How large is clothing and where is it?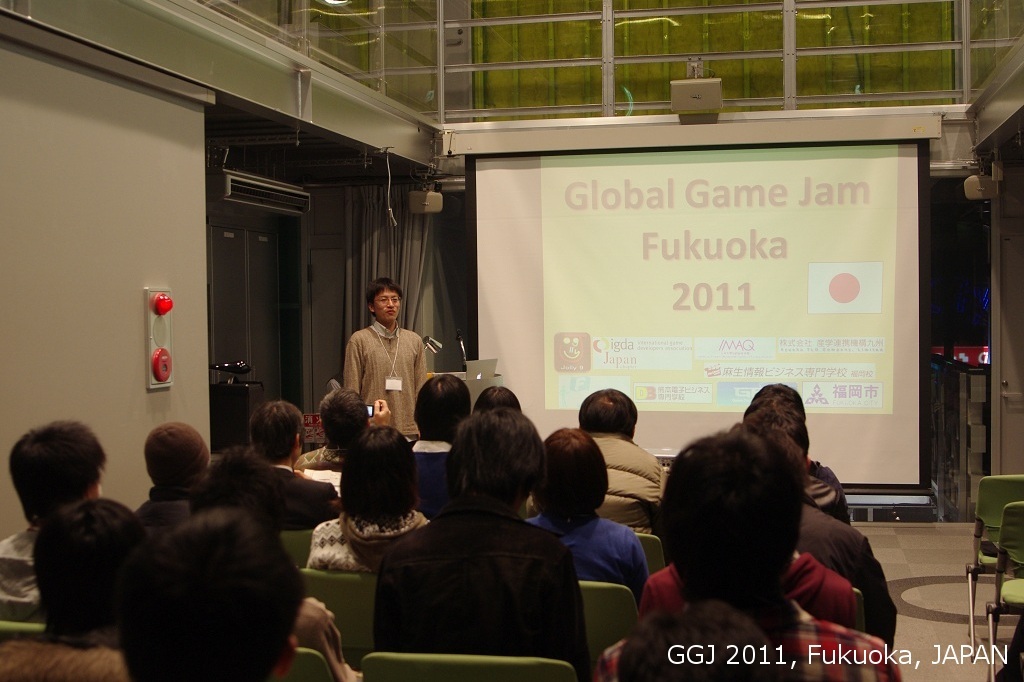
Bounding box: bbox(524, 432, 669, 534).
